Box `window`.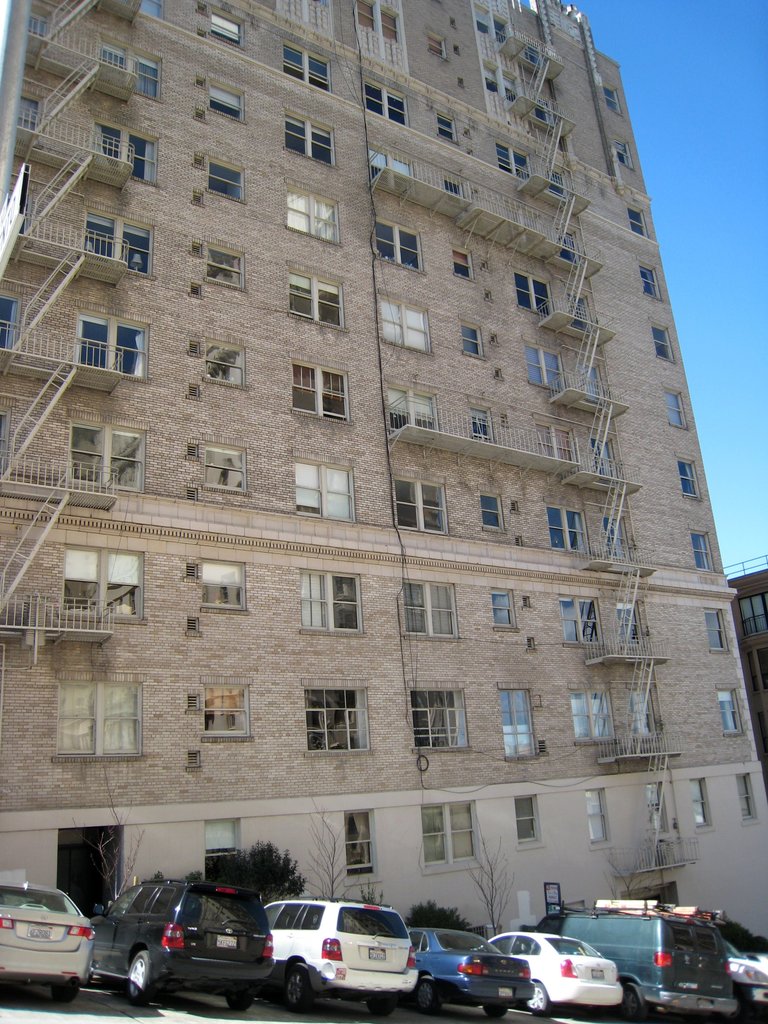
Rect(282, 271, 342, 330).
